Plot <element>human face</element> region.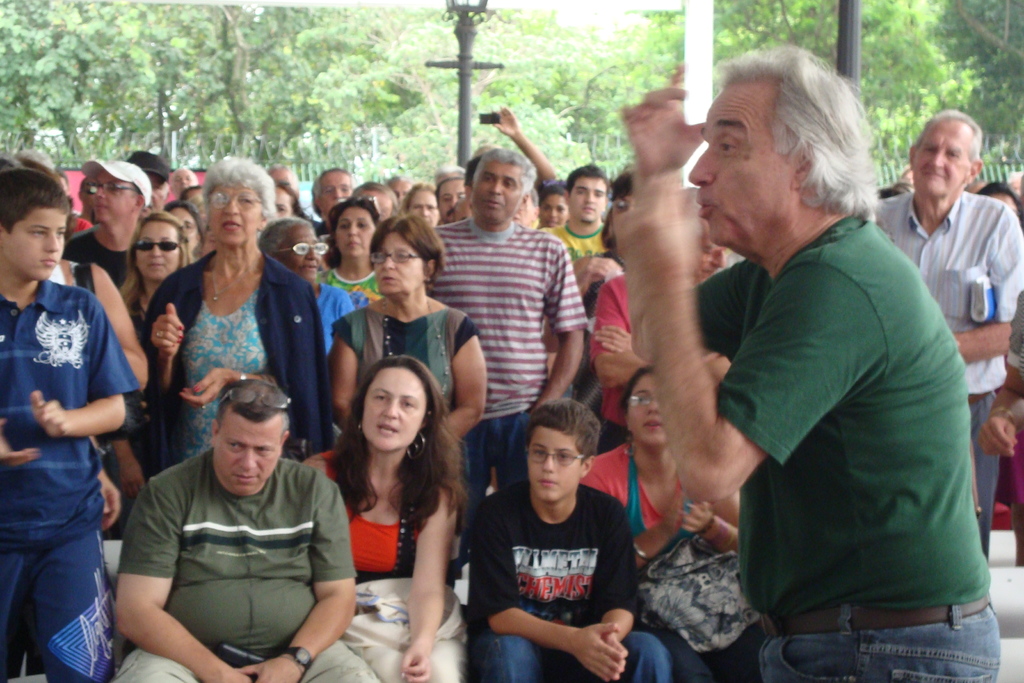
Plotted at 3 207 68 281.
